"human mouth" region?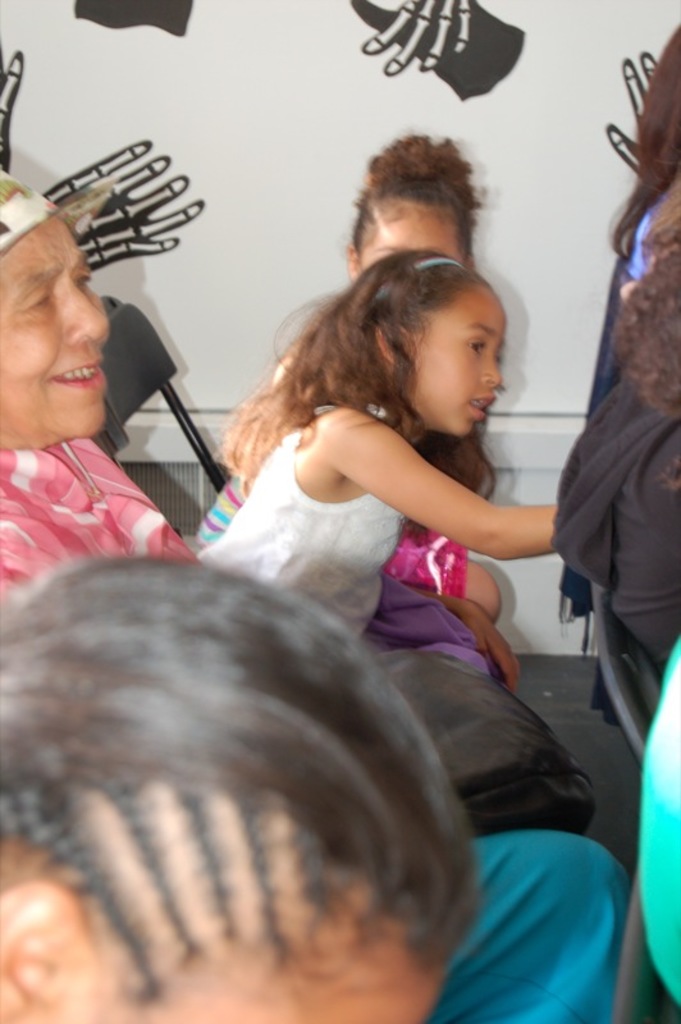
[left=462, top=383, right=501, bottom=424]
